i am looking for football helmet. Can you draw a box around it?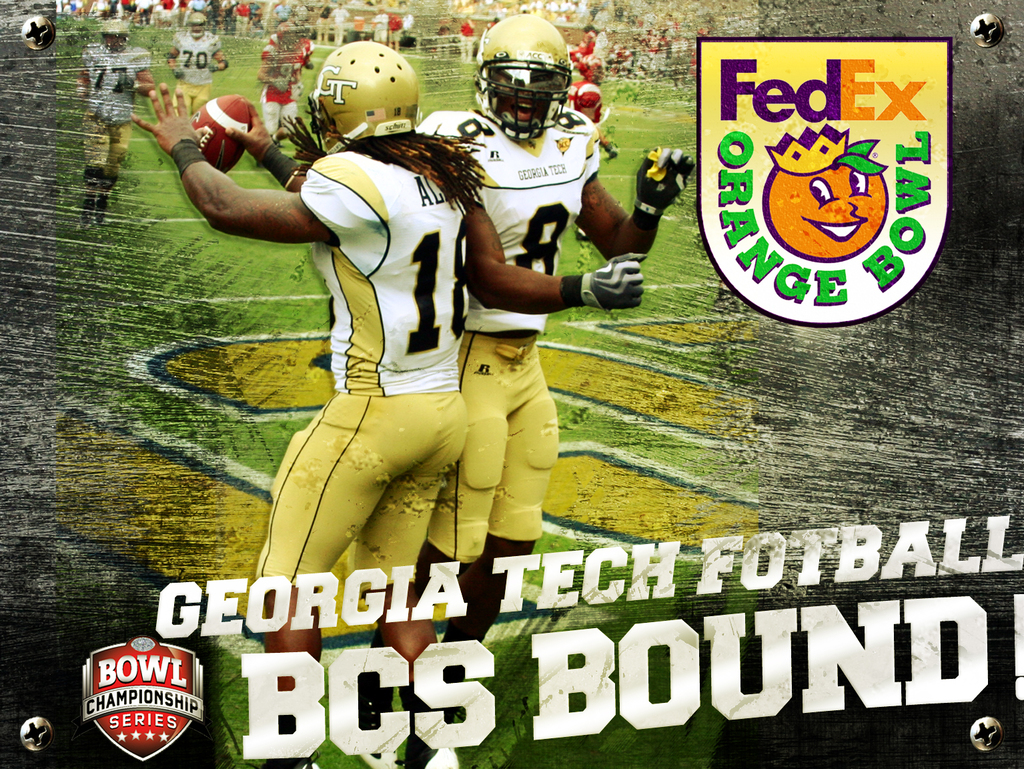
Sure, the bounding box is [317, 43, 423, 151].
